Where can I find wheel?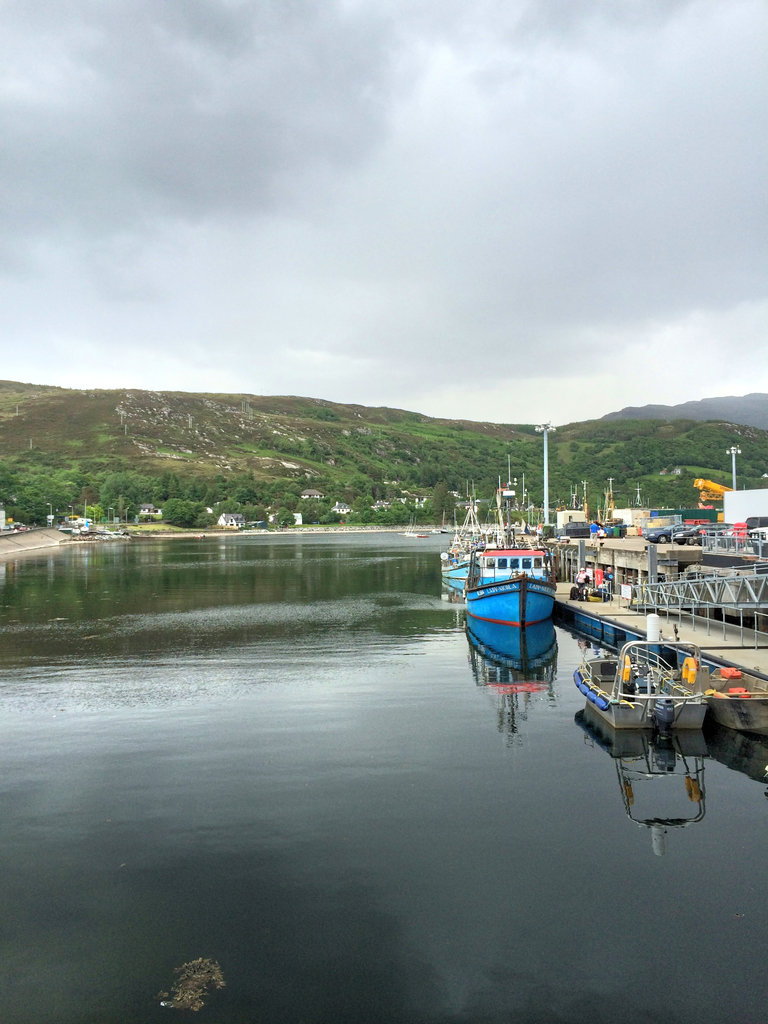
You can find it at (left=657, top=535, right=666, bottom=544).
